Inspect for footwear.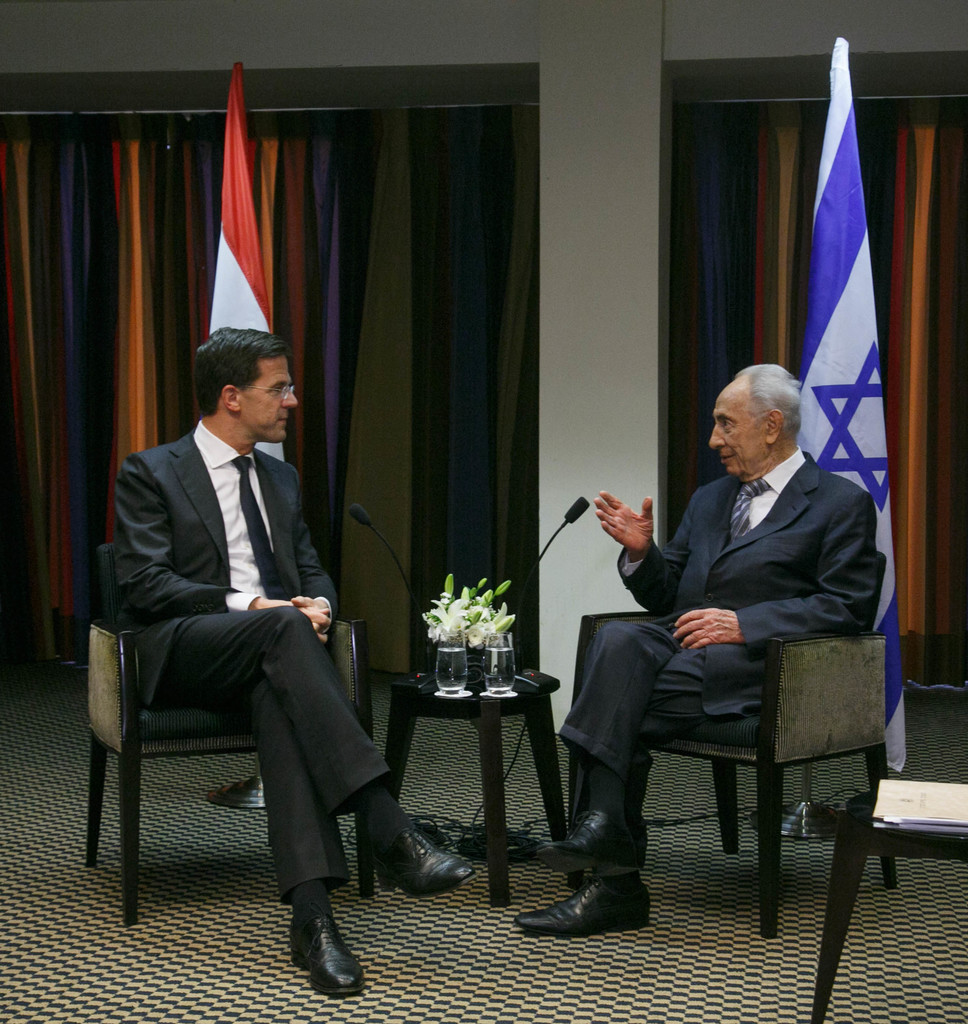
Inspection: Rect(371, 826, 478, 896).
